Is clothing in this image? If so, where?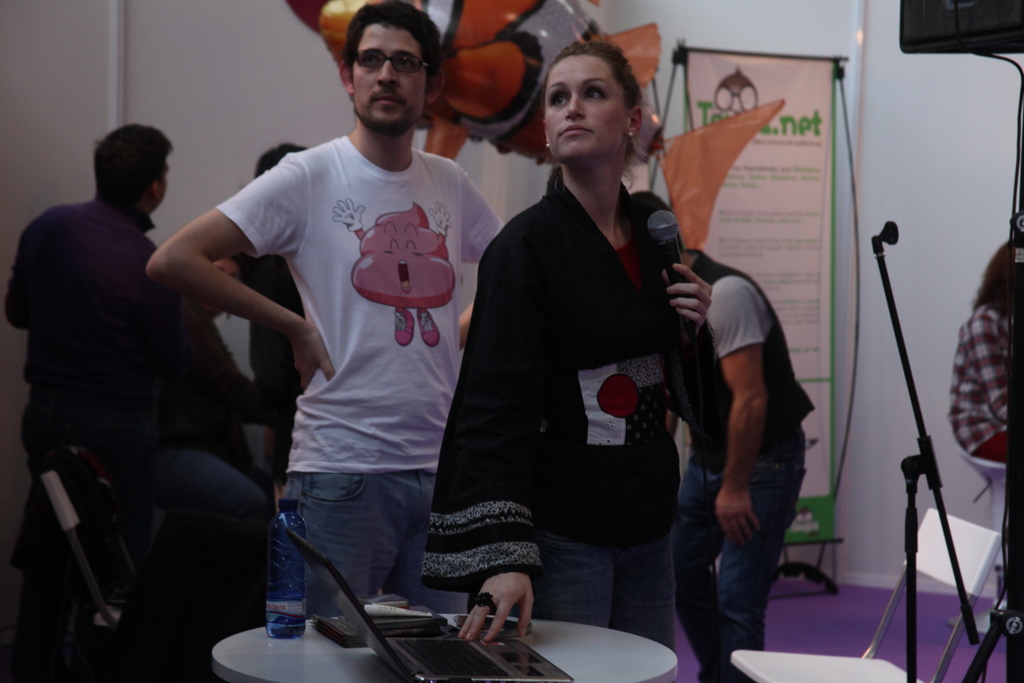
Yes, at 640,236,787,660.
